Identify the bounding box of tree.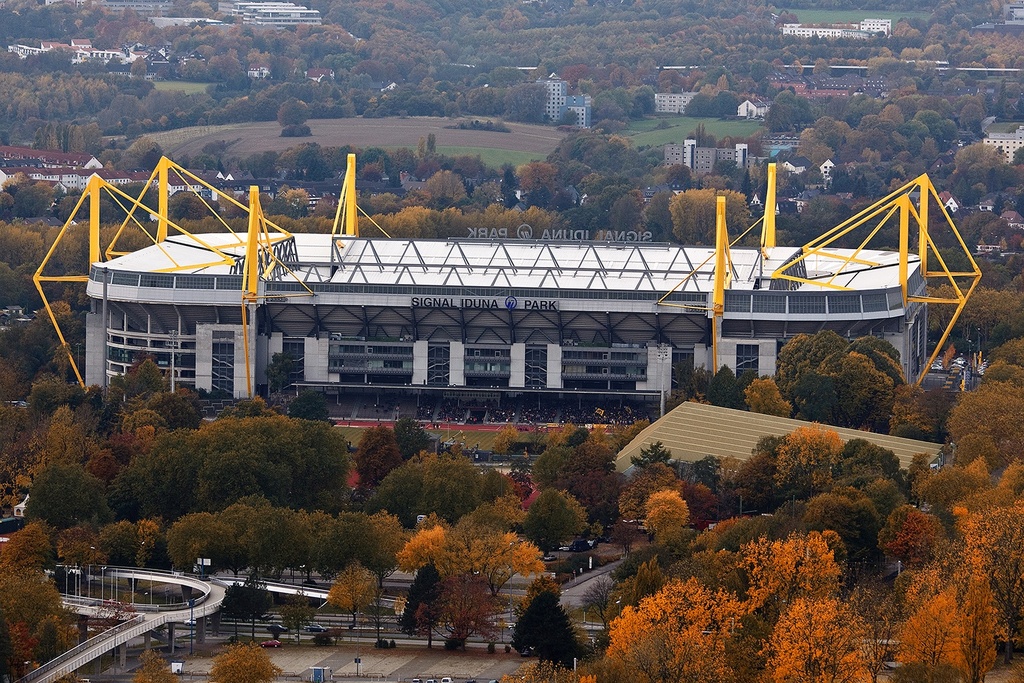
[217, 504, 257, 563].
